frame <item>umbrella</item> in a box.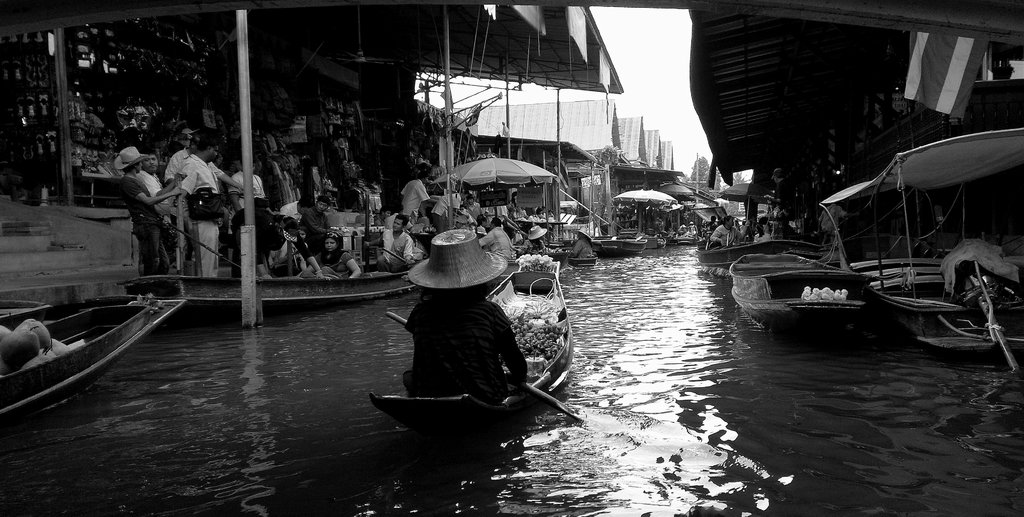
662,184,689,197.
